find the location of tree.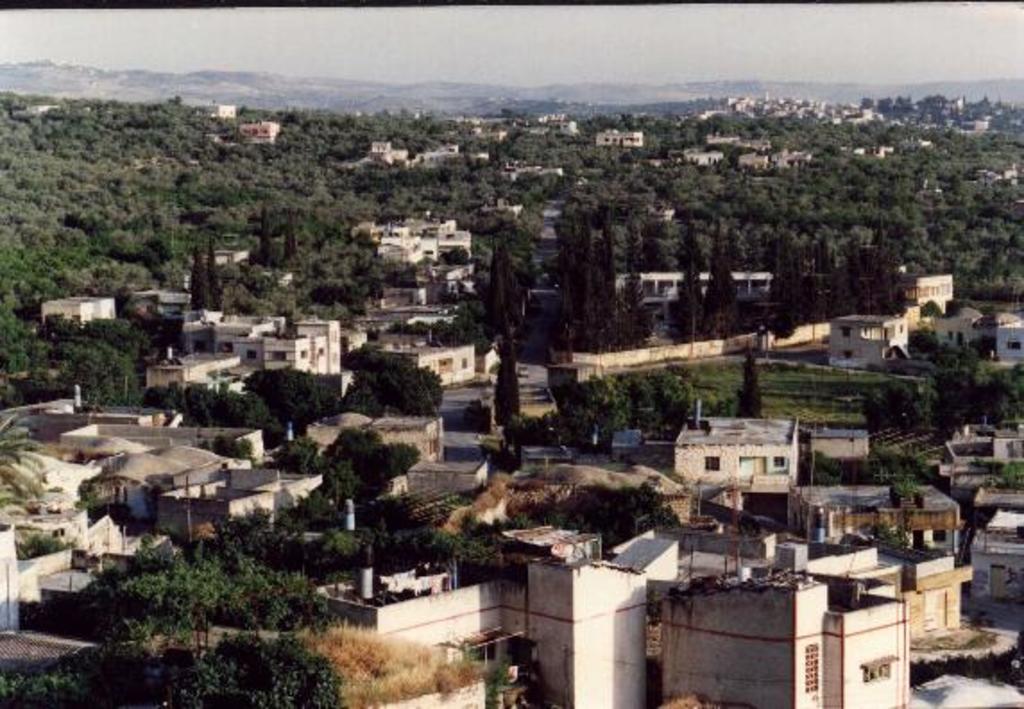
Location: [895, 106, 1019, 319].
